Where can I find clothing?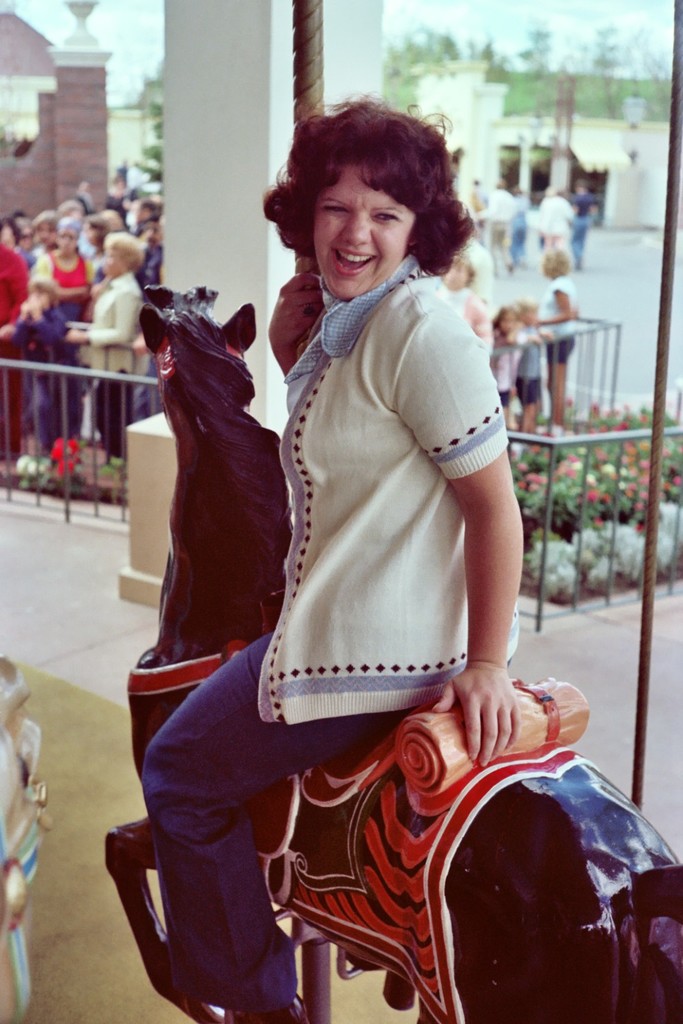
You can find it at crop(492, 324, 517, 394).
